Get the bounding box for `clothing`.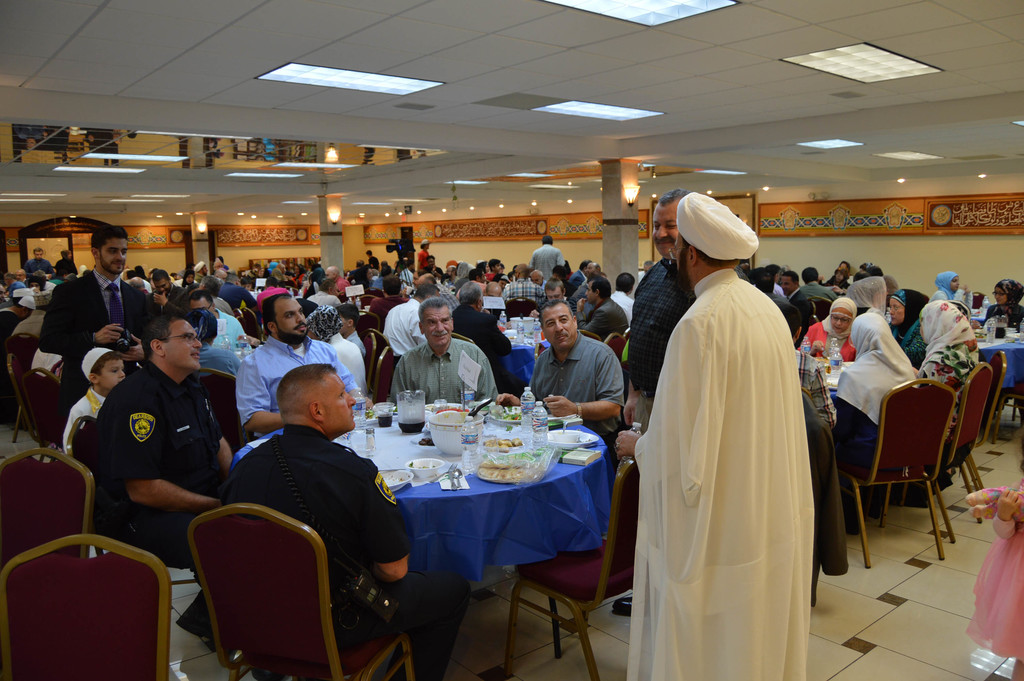
790 287 812 331.
